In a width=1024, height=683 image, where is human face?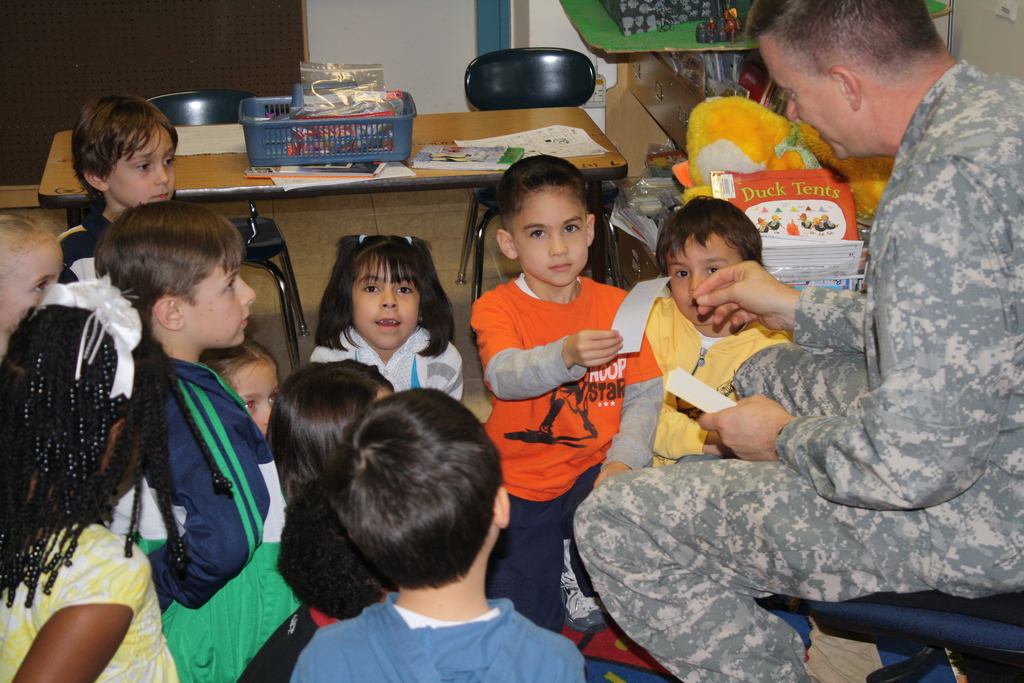
box=[355, 257, 423, 349].
